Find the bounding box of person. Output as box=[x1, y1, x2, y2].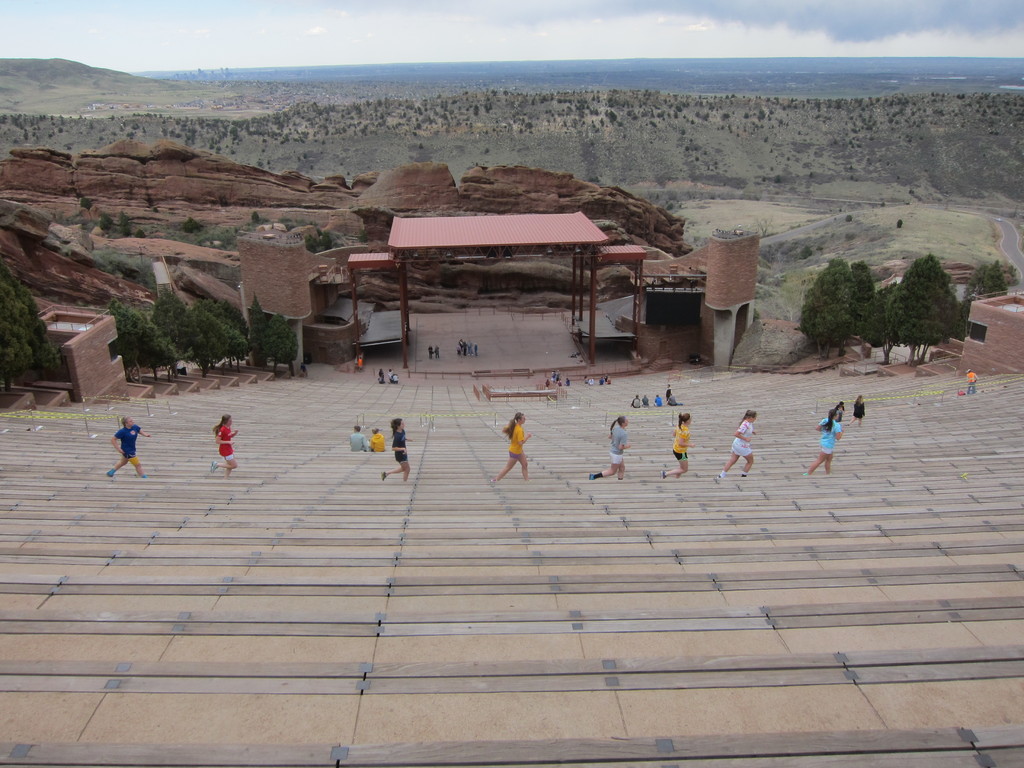
box=[474, 342, 479, 358].
